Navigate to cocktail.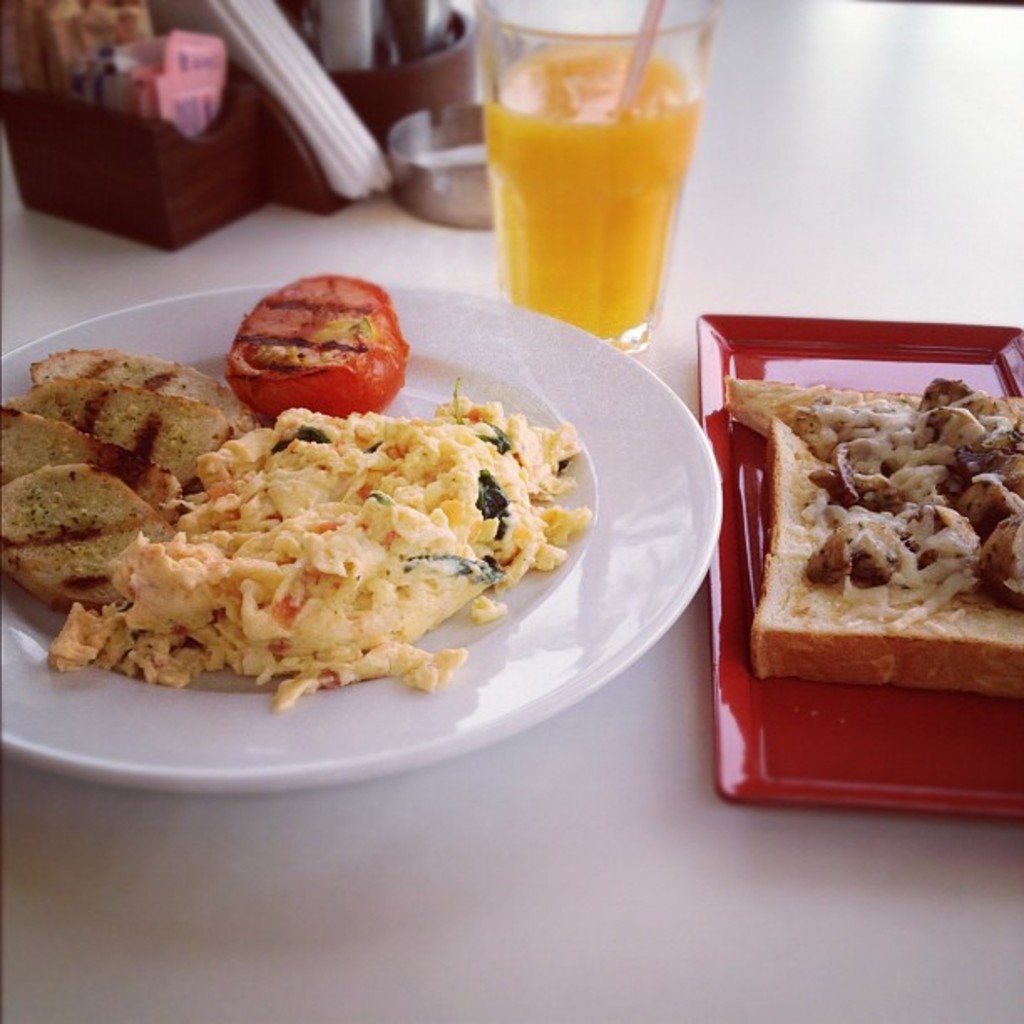
Navigation target: Rect(467, 0, 726, 350).
